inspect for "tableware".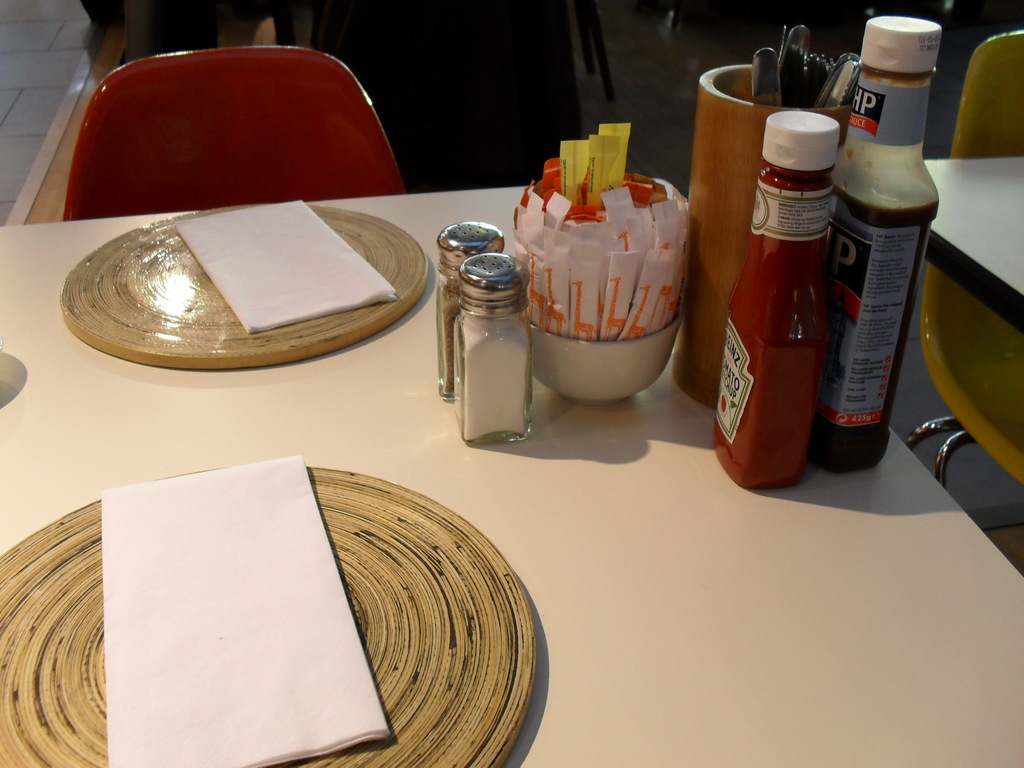
Inspection: (84,181,431,380).
